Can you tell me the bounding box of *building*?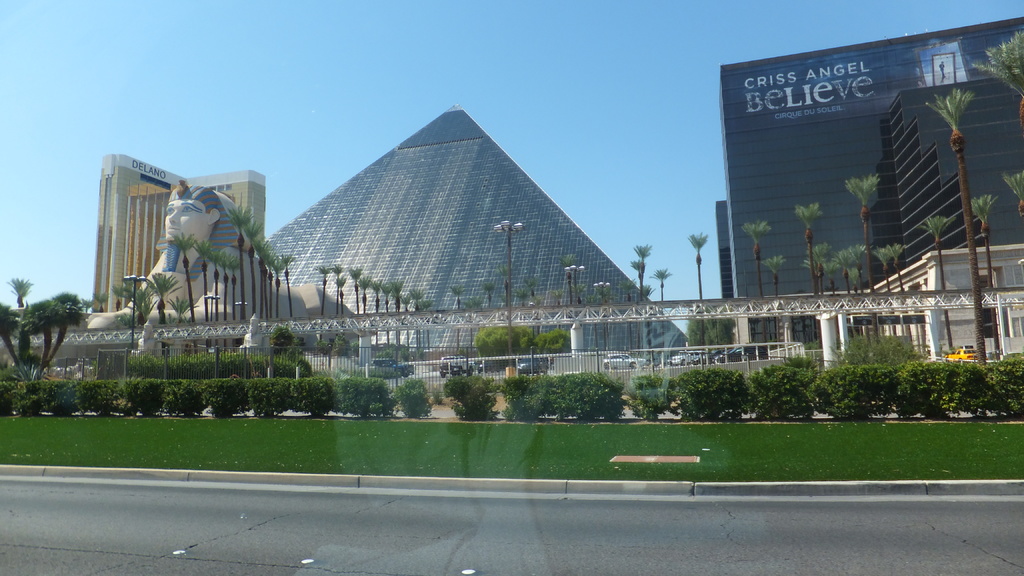
<bbox>0, 150, 355, 367</bbox>.
